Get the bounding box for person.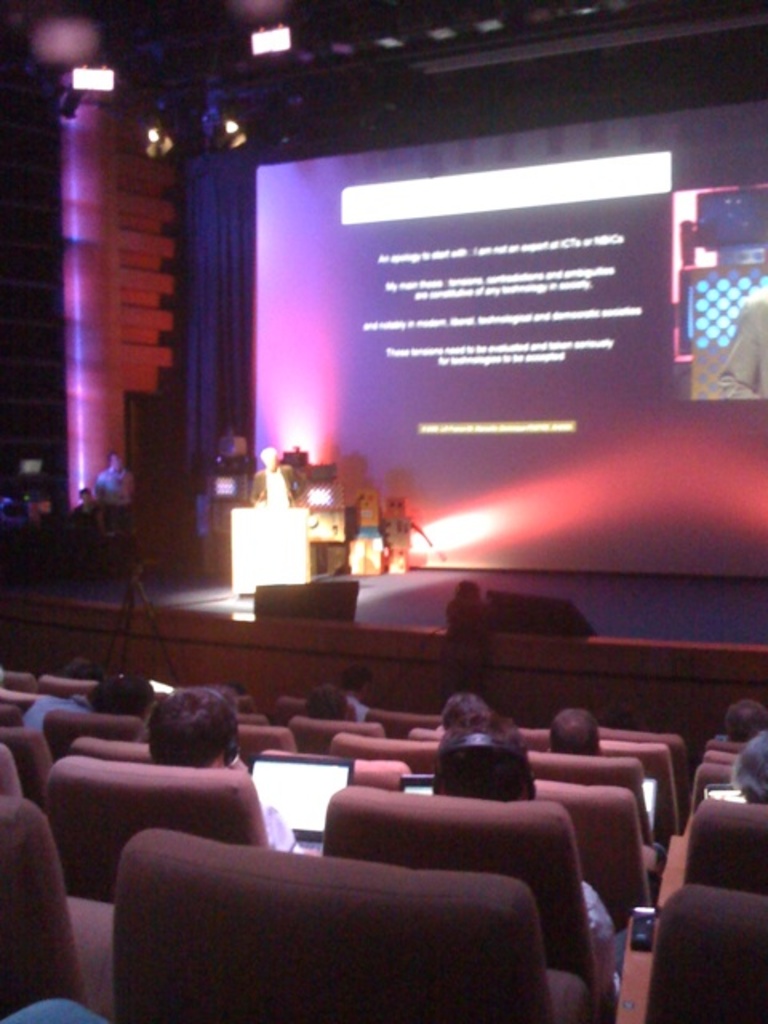
bbox(149, 685, 312, 854).
